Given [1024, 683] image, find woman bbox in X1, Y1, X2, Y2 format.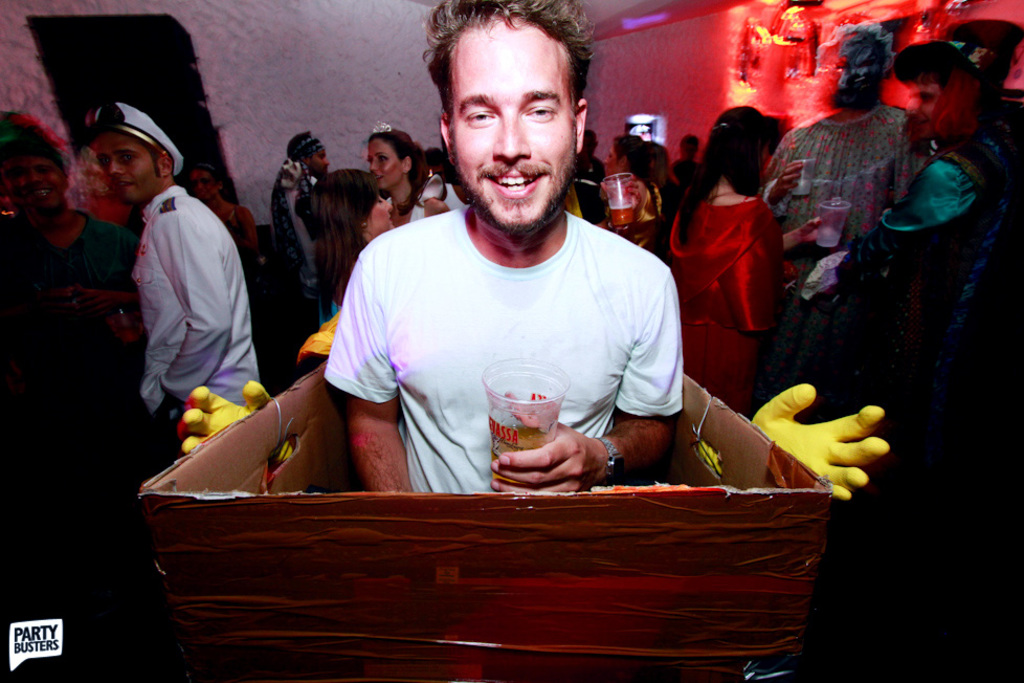
298, 169, 394, 327.
